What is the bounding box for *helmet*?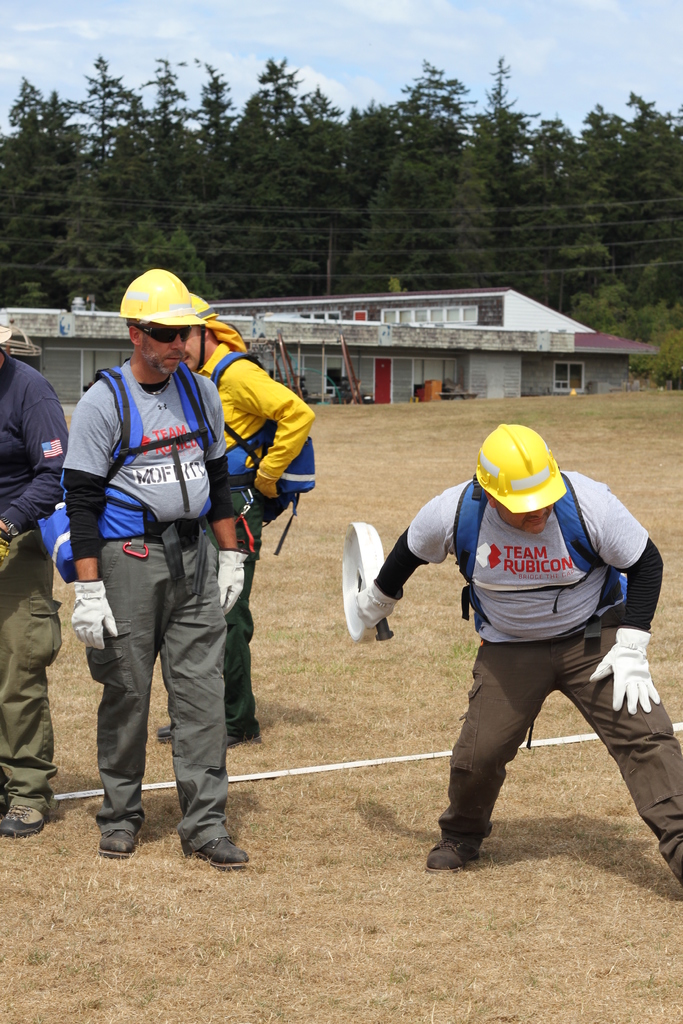
187:293:227:378.
